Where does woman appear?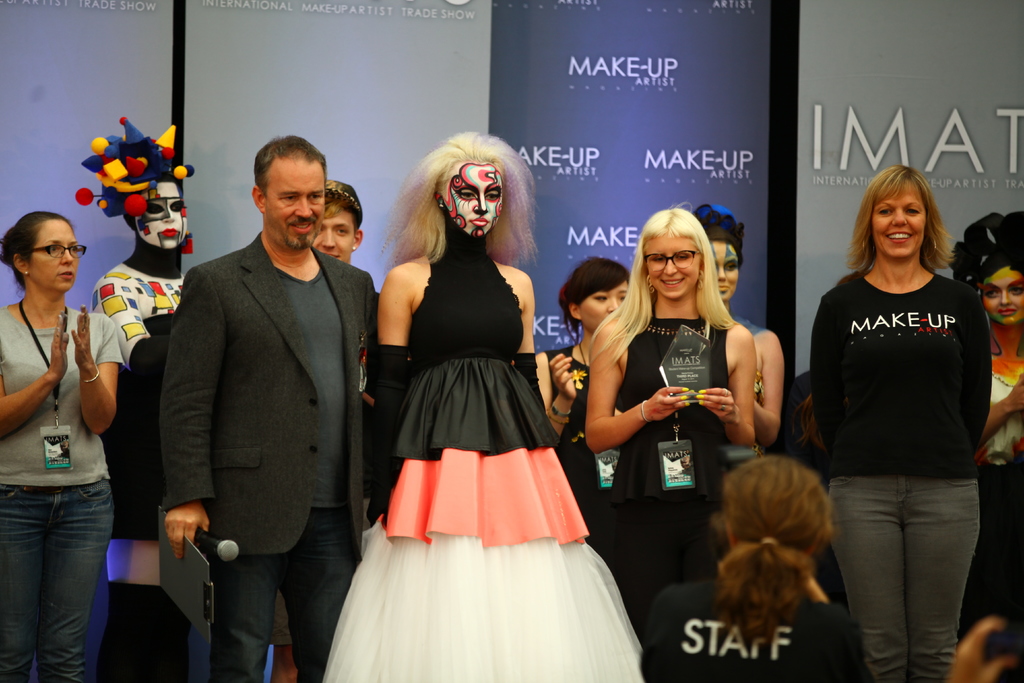
Appears at <box>533,256,636,554</box>.
